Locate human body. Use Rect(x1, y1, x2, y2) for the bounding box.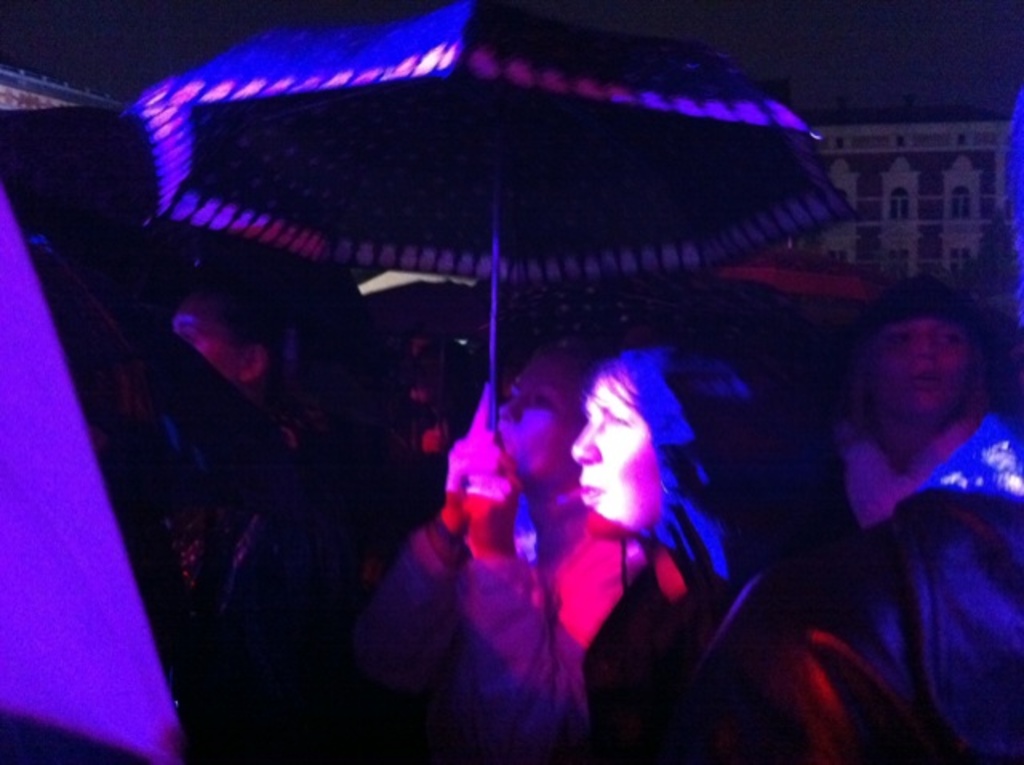
Rect(347, 338, 662, 763).
